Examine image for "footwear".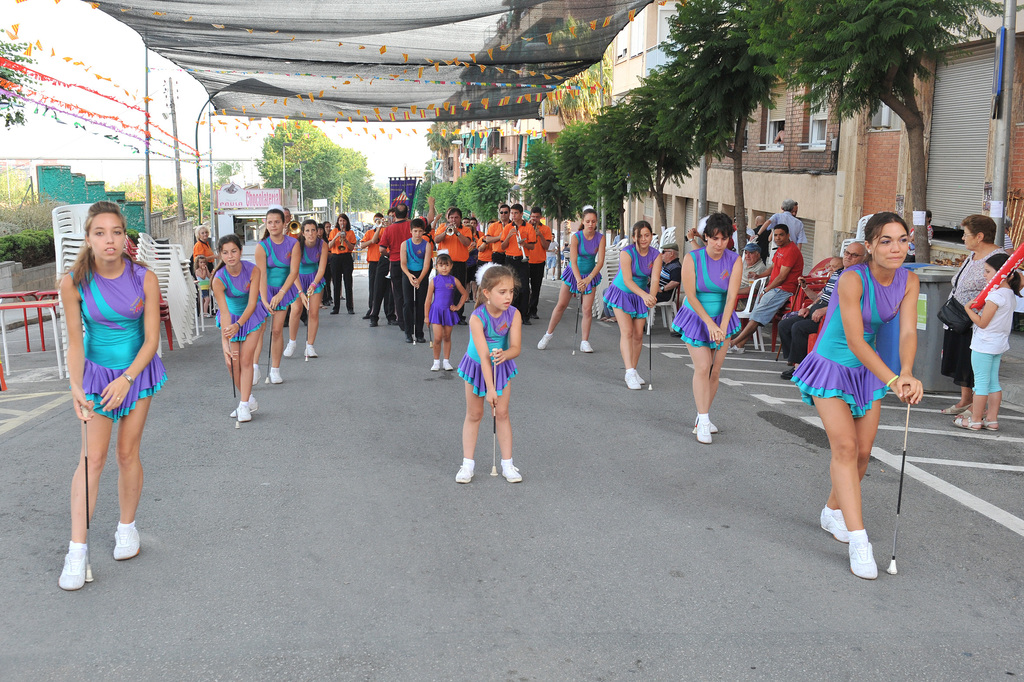
Examination result: [left=723, top=342, right=728, bottom=350].
